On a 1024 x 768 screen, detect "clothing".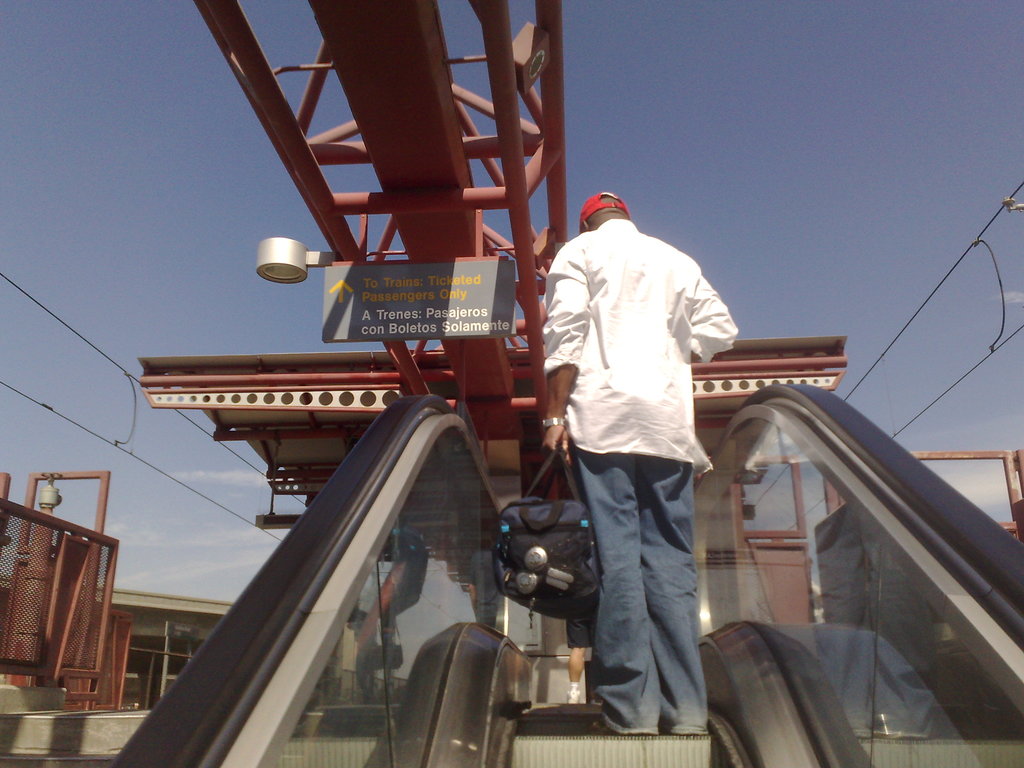
[x1=536, y1=217, x2=748, y2=742].
